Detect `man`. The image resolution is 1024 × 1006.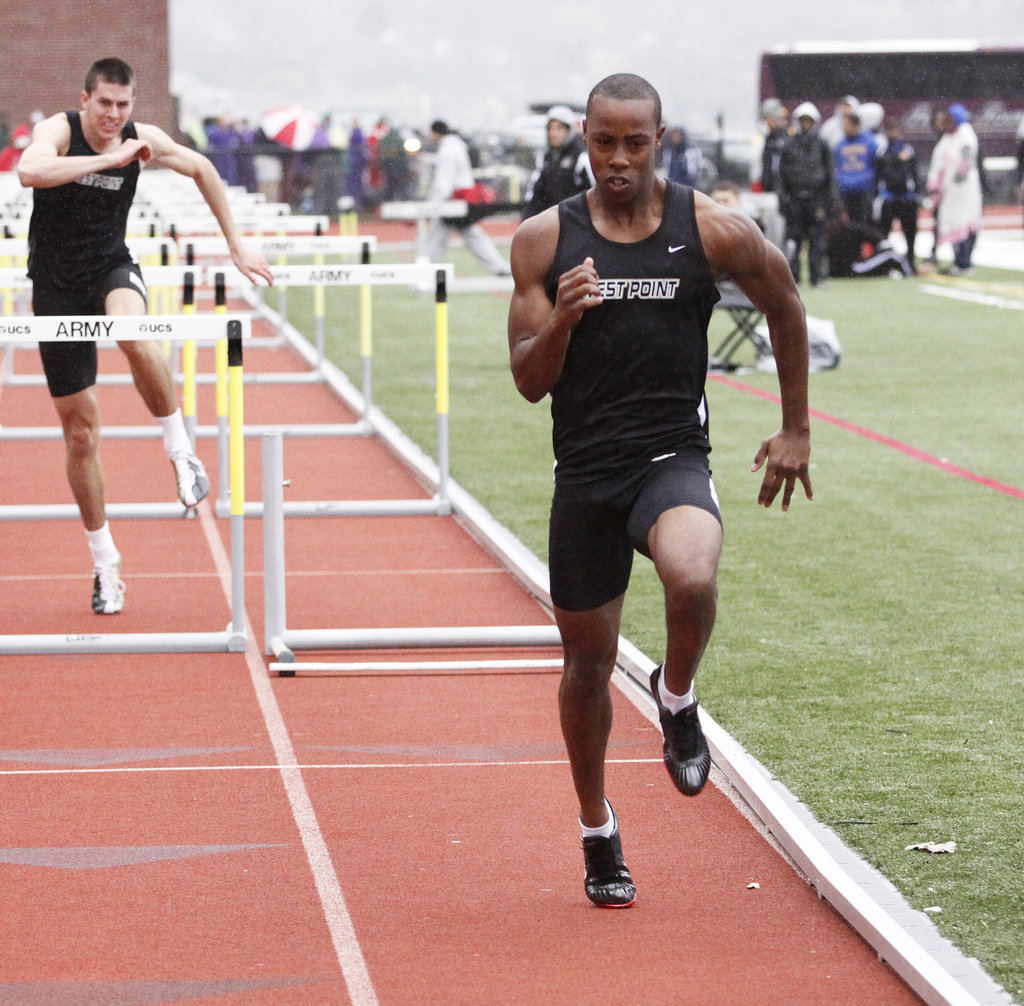
[x1=497, y1=59, x2=816, y2=922].
